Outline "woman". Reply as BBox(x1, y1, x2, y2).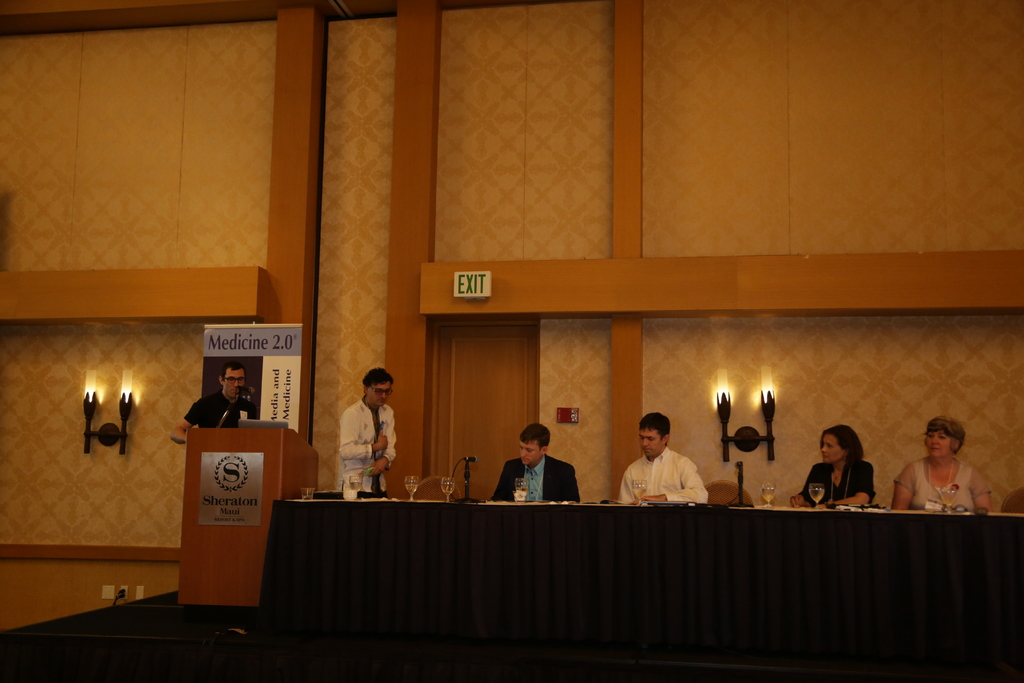
BBox(896, 424, 995, 522).
